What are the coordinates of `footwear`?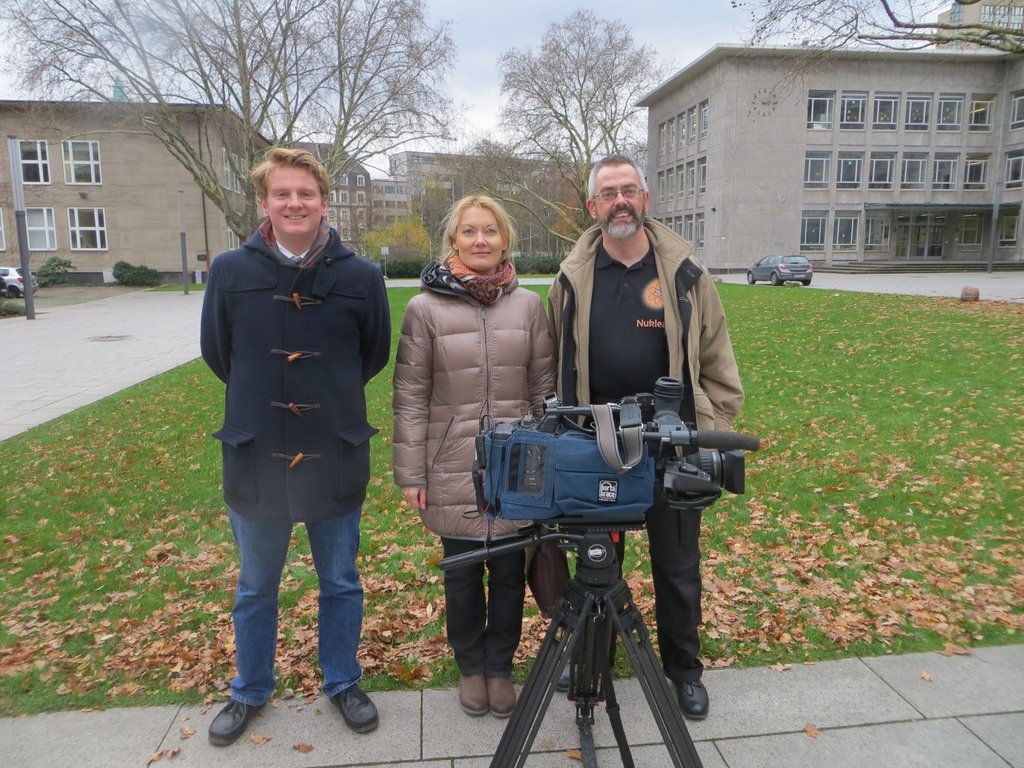
[left=673, top=679, right=710, bottom=722].
